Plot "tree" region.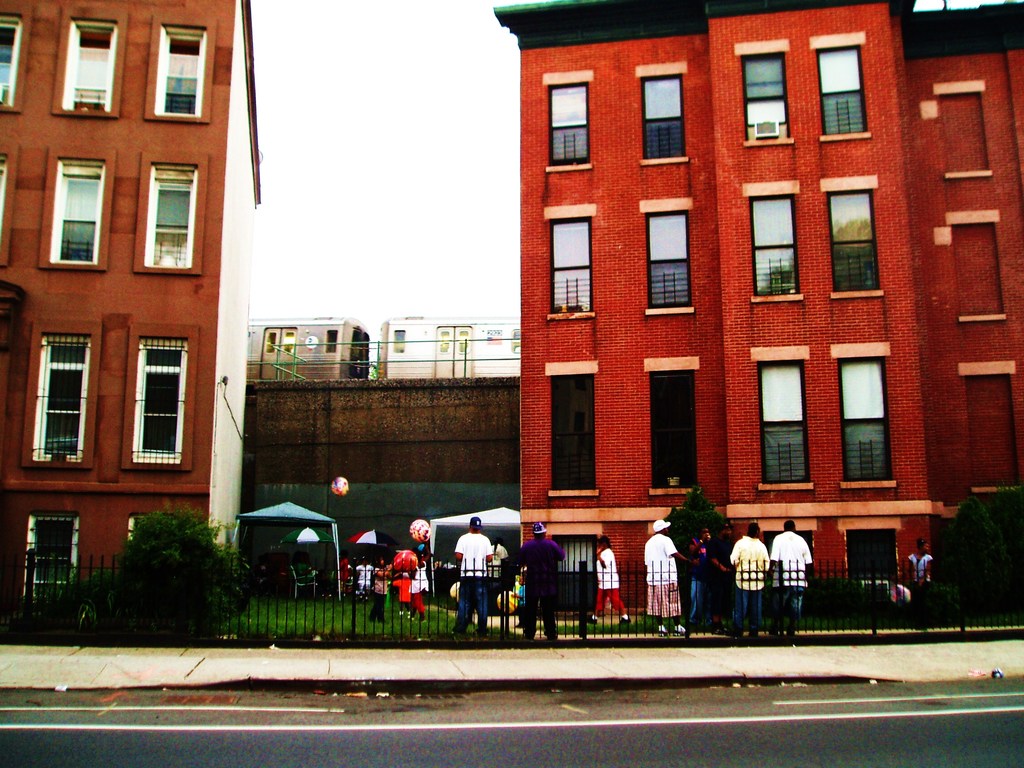
Plotted at Rect(123, 511, 252, 628).
